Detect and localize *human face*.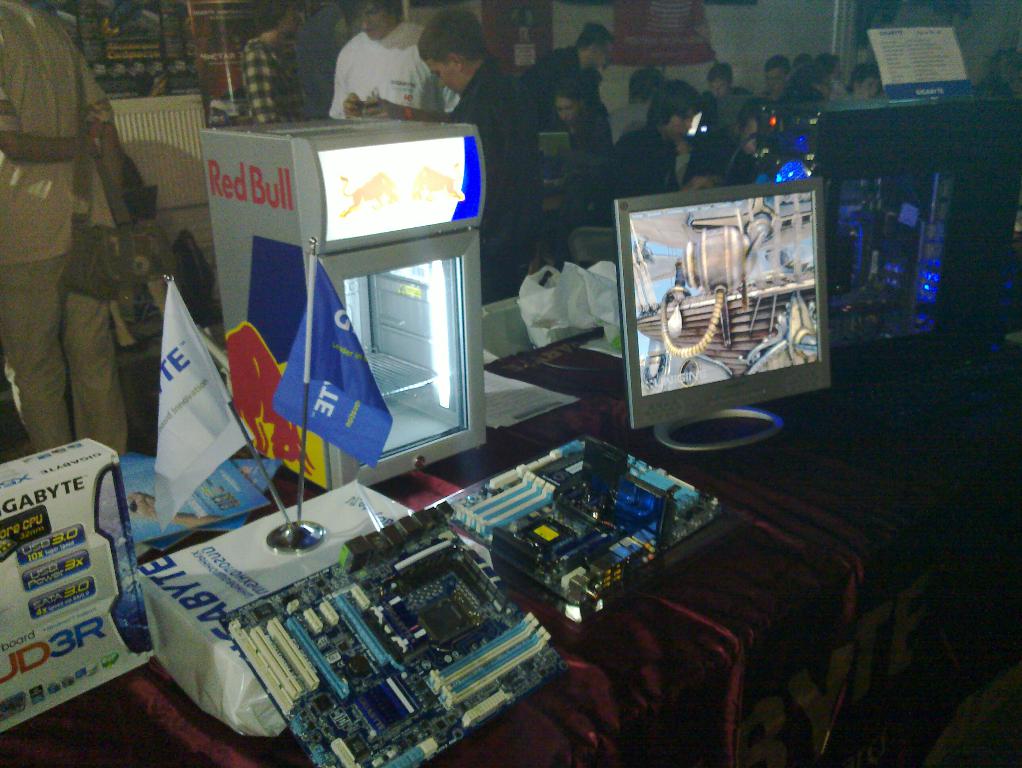
Localized at rect(591, 42, 617, 65).
